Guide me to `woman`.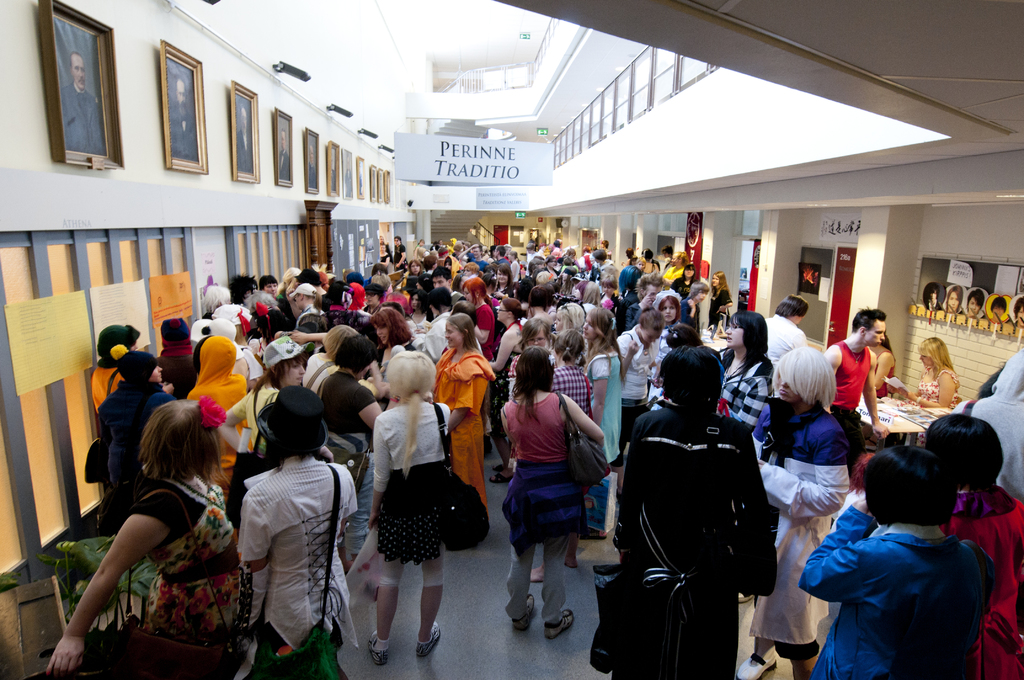
Guidance: (left=559, top=266, right=579, bottom=296).
